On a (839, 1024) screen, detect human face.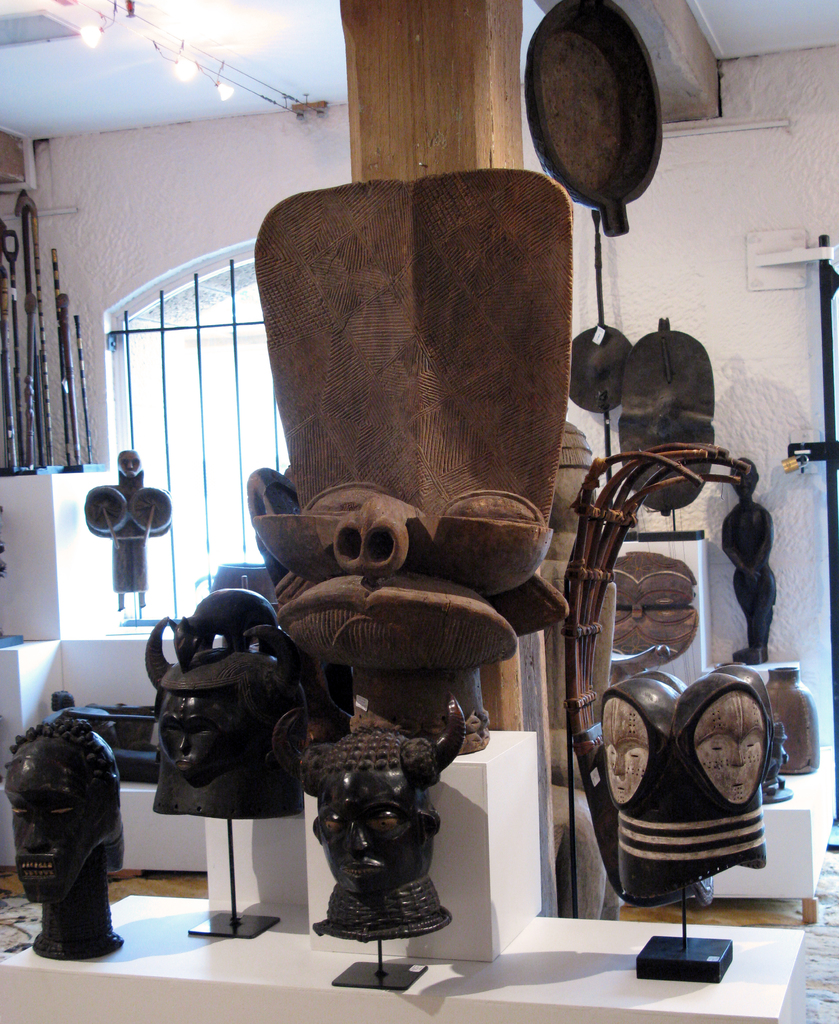
locate(156, 694, 236, 785).
